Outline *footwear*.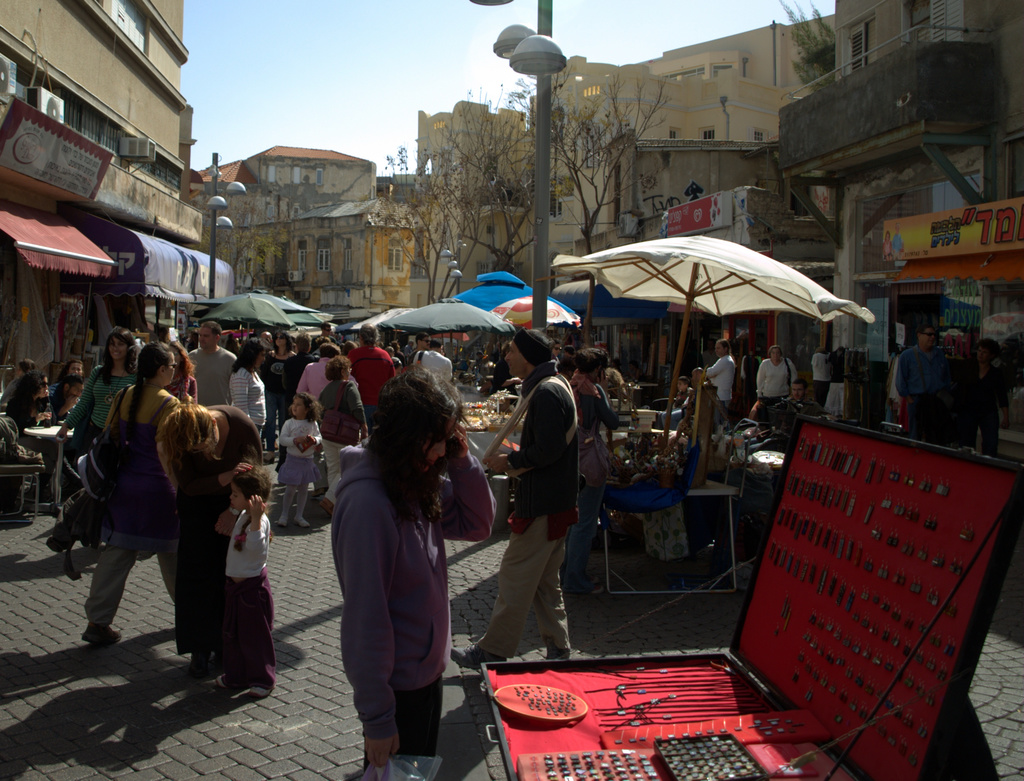
Outline: Rect(293, 514, 311, 529).
